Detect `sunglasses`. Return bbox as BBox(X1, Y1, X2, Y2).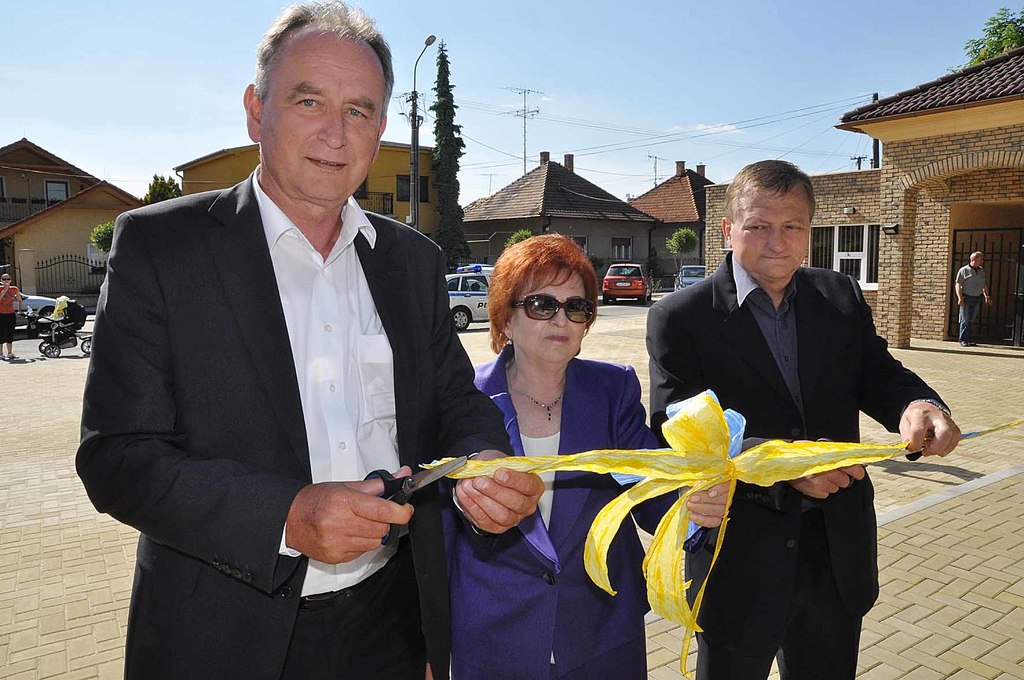
BBox(515, 293, 595, 326).
